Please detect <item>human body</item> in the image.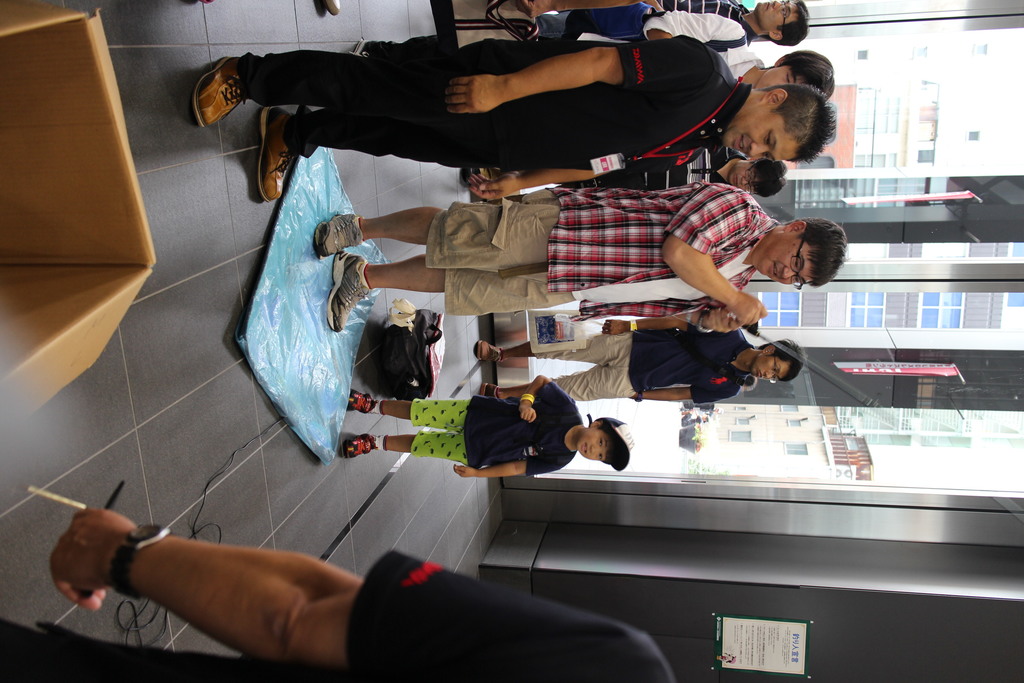
bbox(578, 16, 836, 92).
